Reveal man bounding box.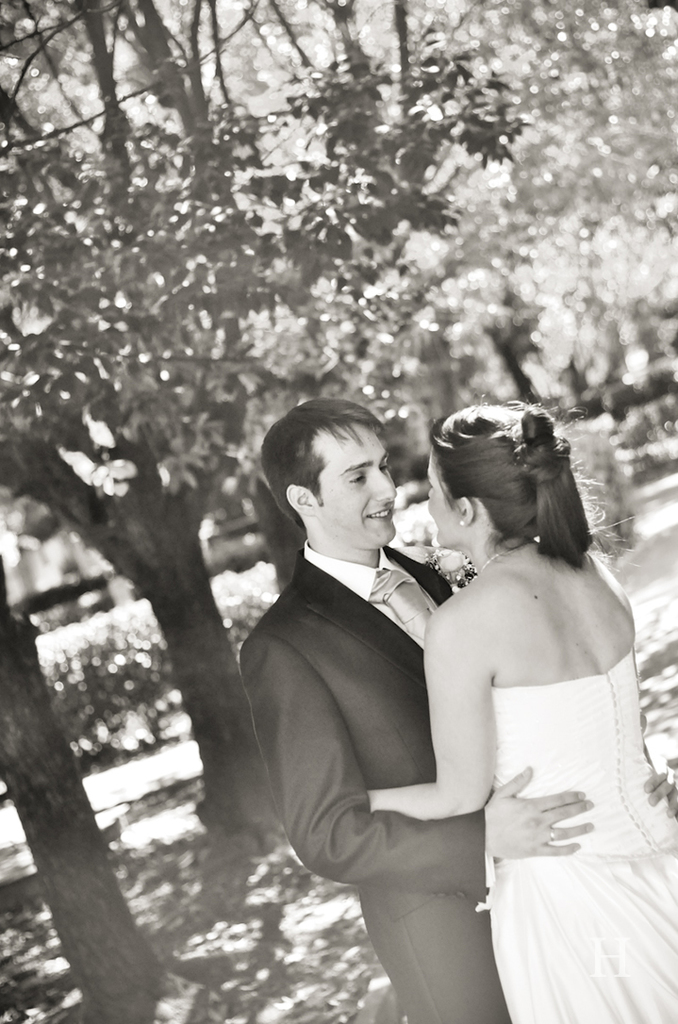
Revealed: x1=237 y1=402 x2=677 y2=1023.
